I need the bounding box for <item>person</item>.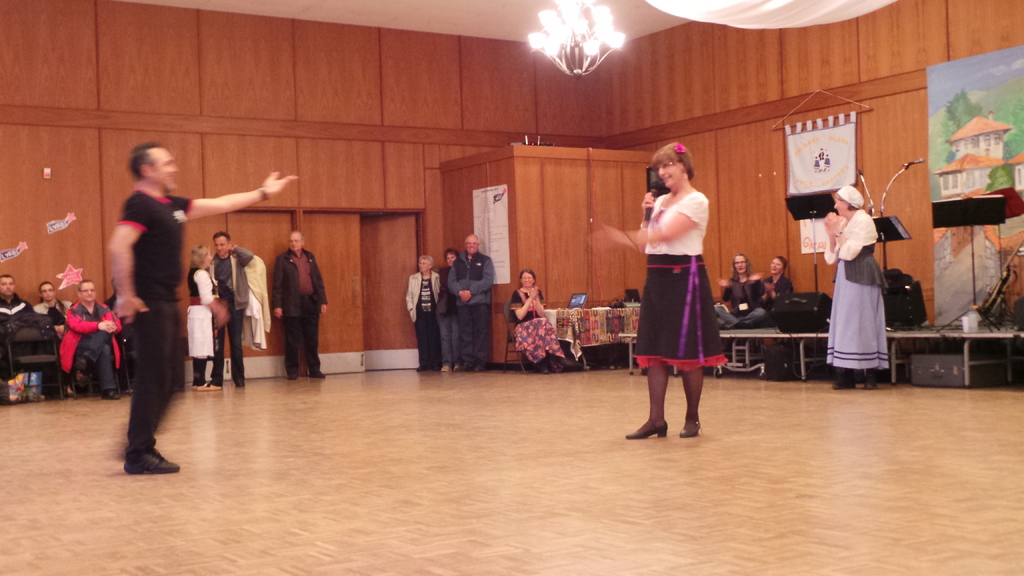
Here it is: 504 268 547 377.
